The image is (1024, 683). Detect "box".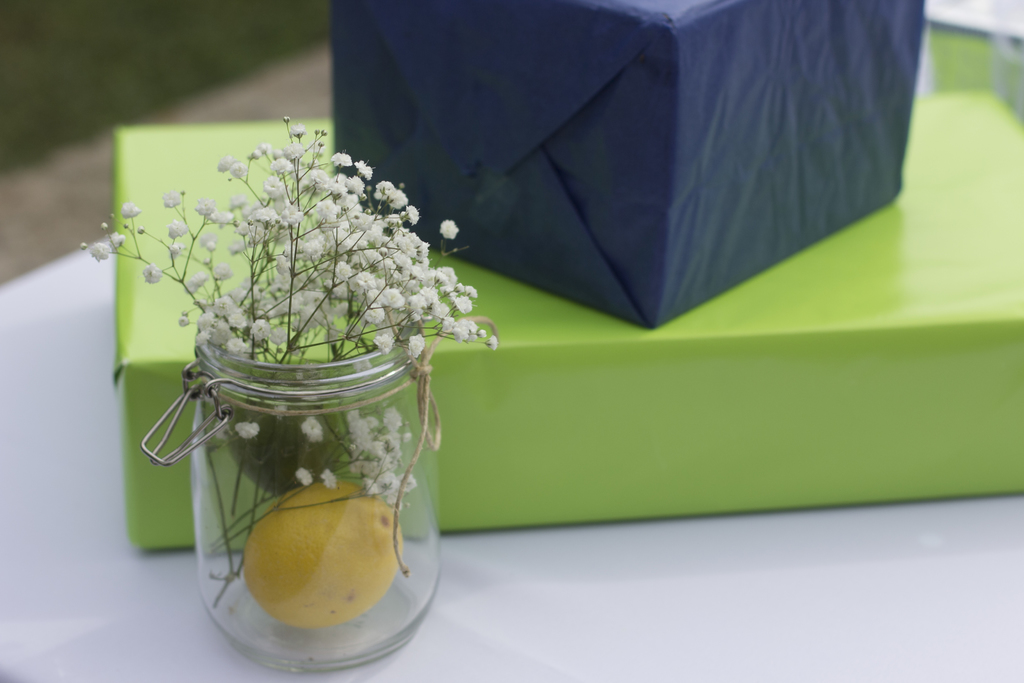
Detection: {"x1": 138, "y1": 28, "x2": 993, "y2": 604}.
